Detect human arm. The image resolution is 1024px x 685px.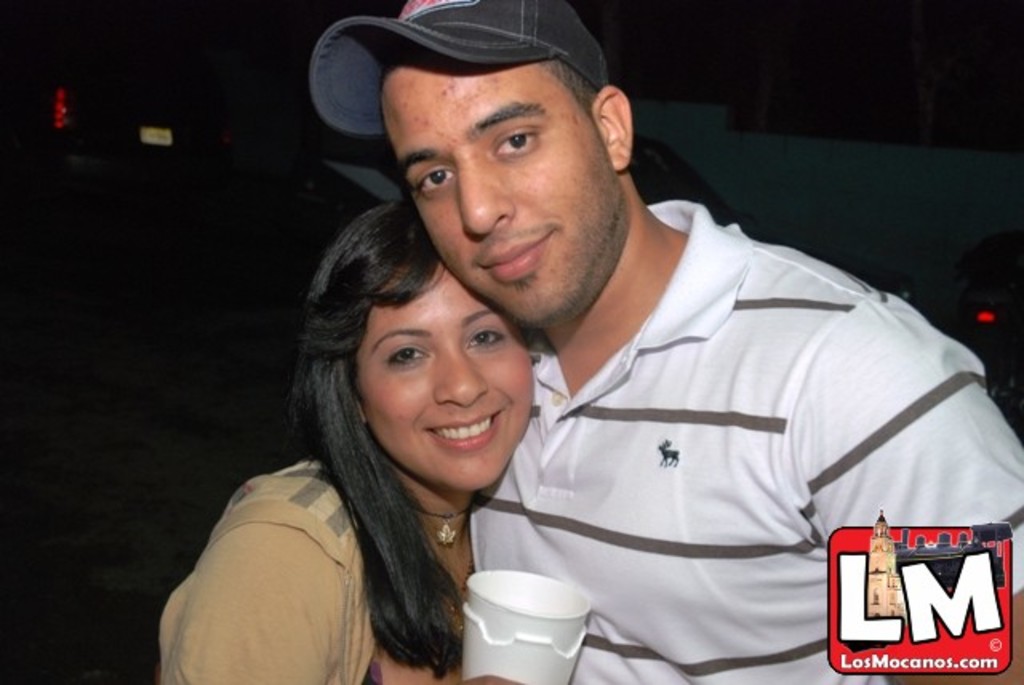
rect(803, 310, 1022, 683).
